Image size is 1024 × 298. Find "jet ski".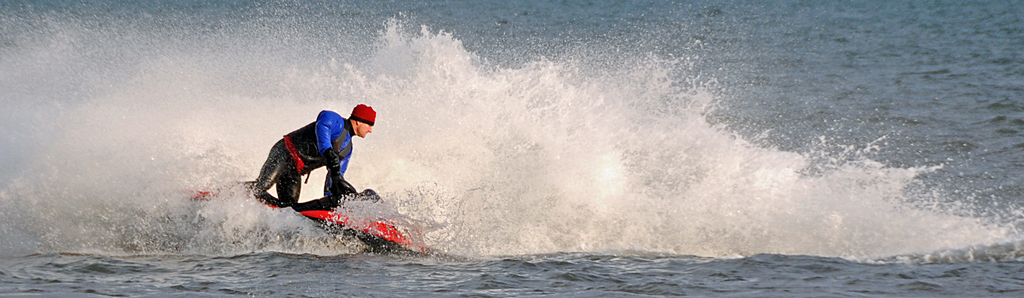
166 157 435 256.
